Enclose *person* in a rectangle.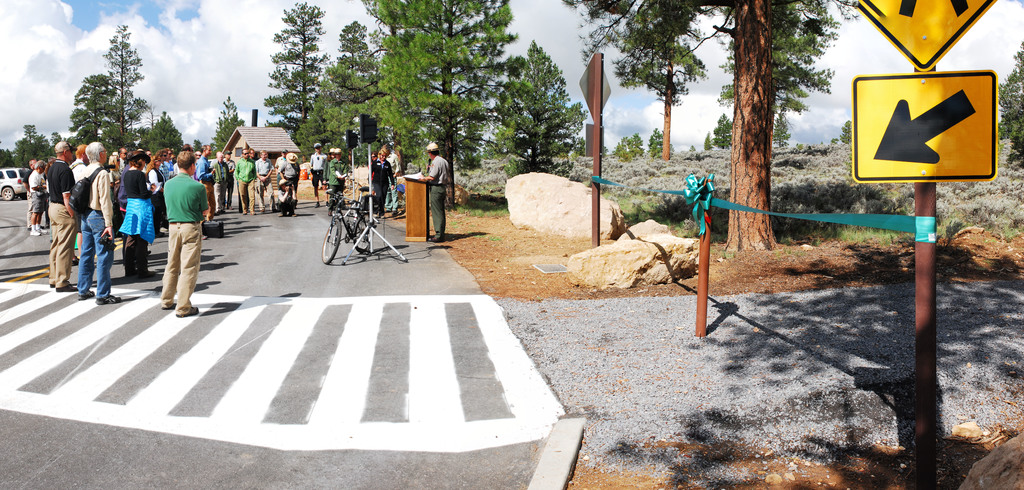
<bbox>415, 137, 451, 241</bbox>.
